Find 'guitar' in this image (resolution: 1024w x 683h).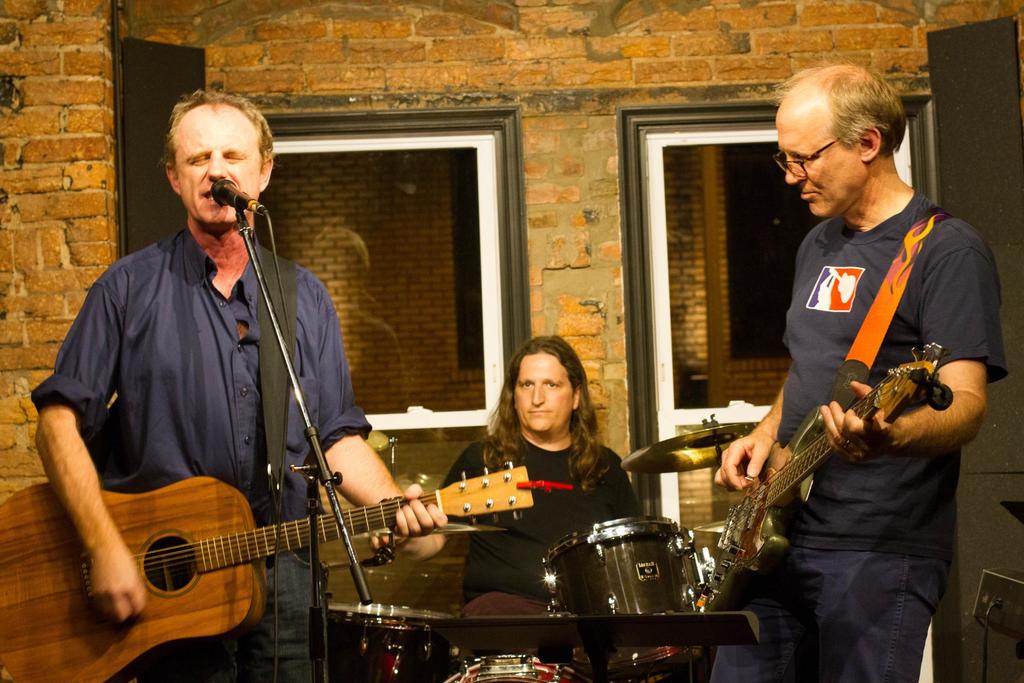
pyautogui.locateOnScreen(0, 448, 531, 677).
